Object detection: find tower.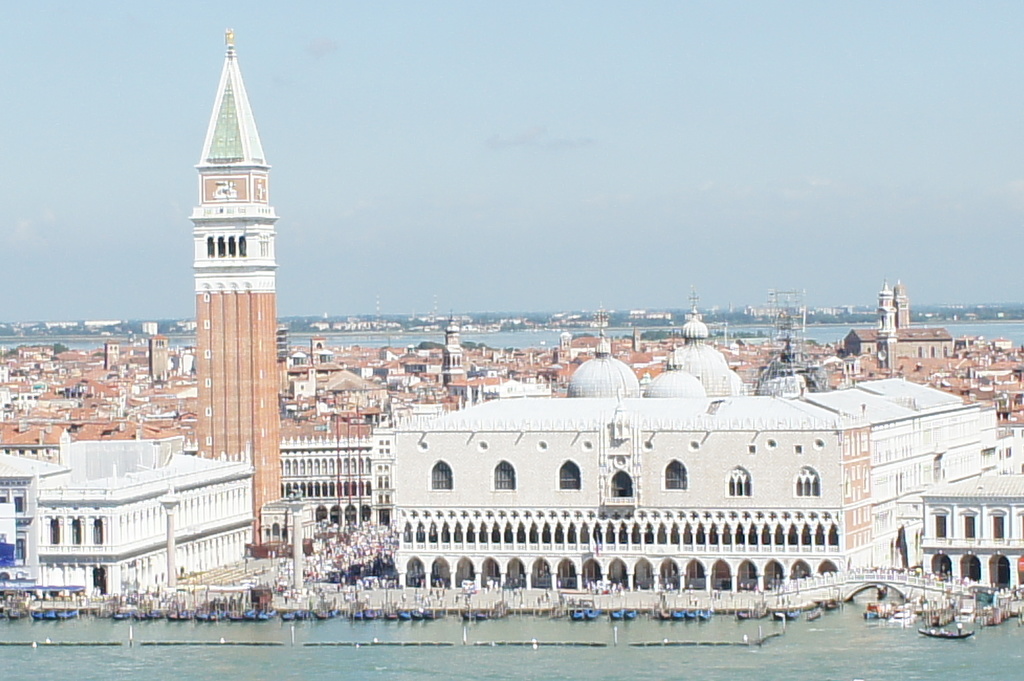
{"x1": 875, "y1": 292, "x2": 908, "y2": 353}.
